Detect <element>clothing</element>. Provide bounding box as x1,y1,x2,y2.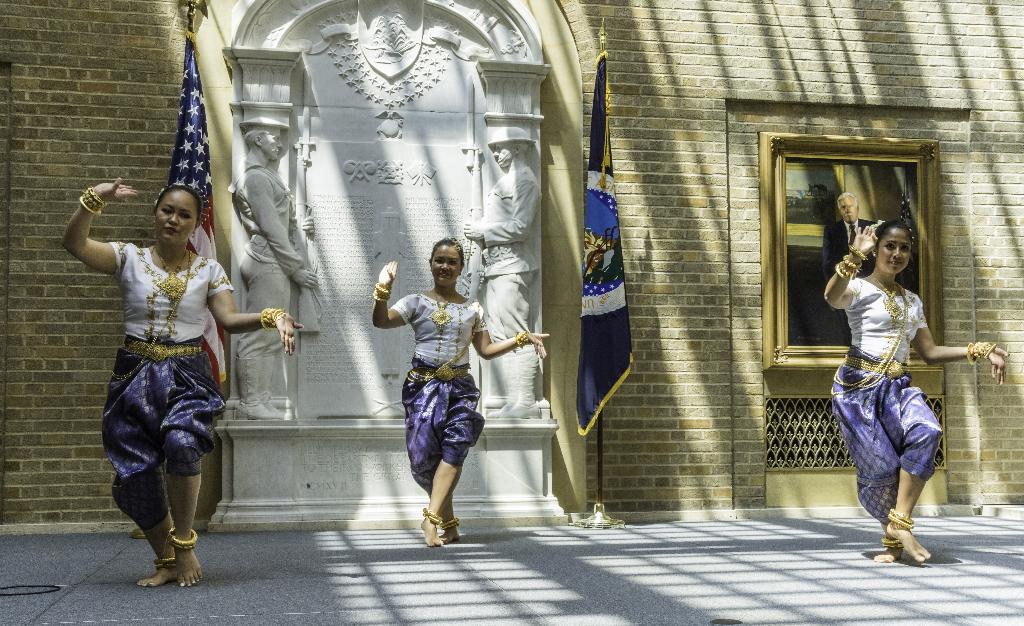
86,243,228,544.
